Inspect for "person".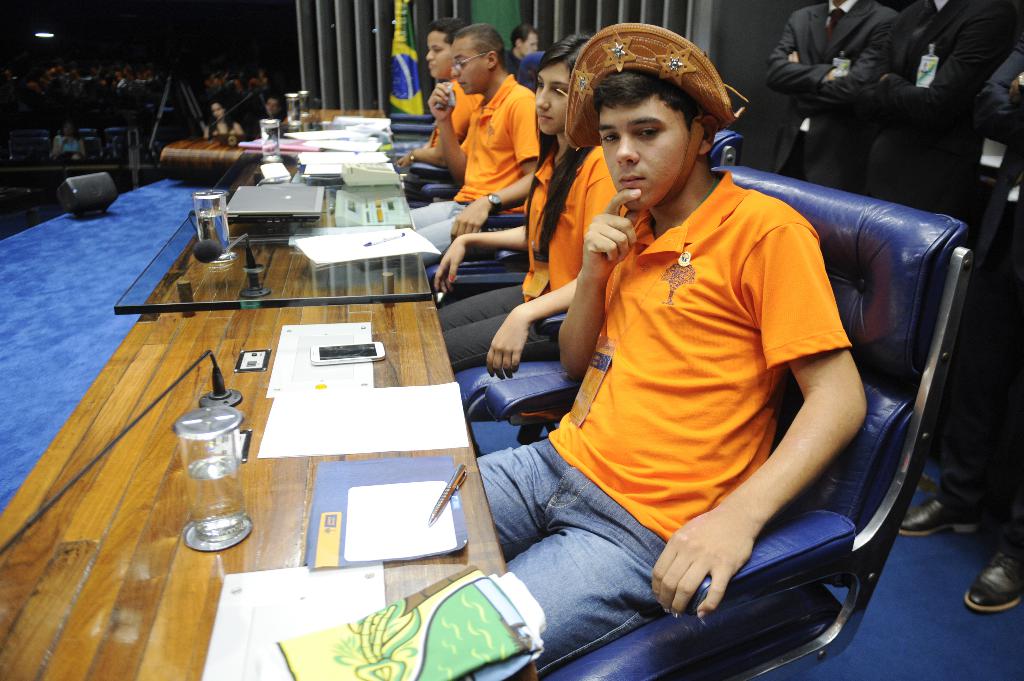
Inspection: [482, 19, 863, 680].
